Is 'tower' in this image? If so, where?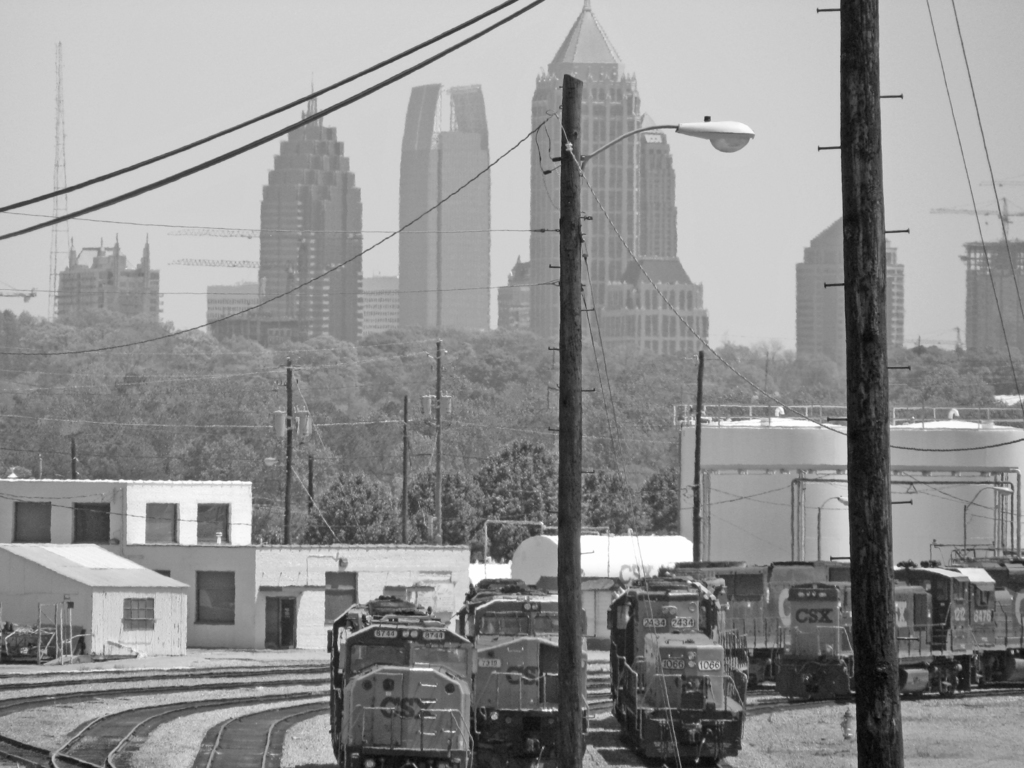
Yes, at (794,212,847,368).
